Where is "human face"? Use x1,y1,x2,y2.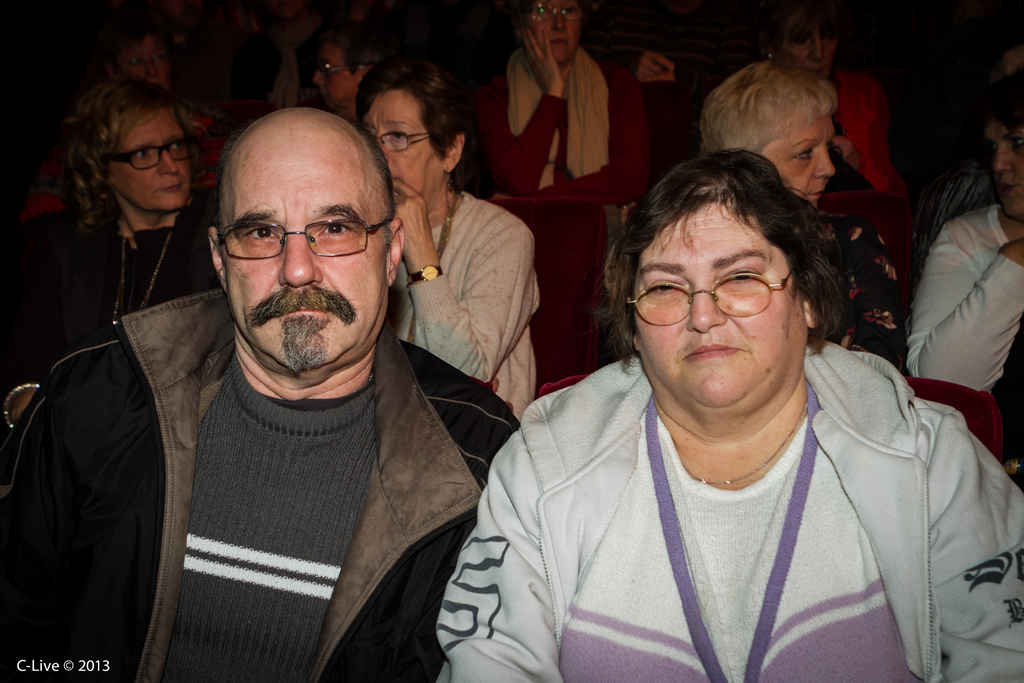
779,28,836,81.
